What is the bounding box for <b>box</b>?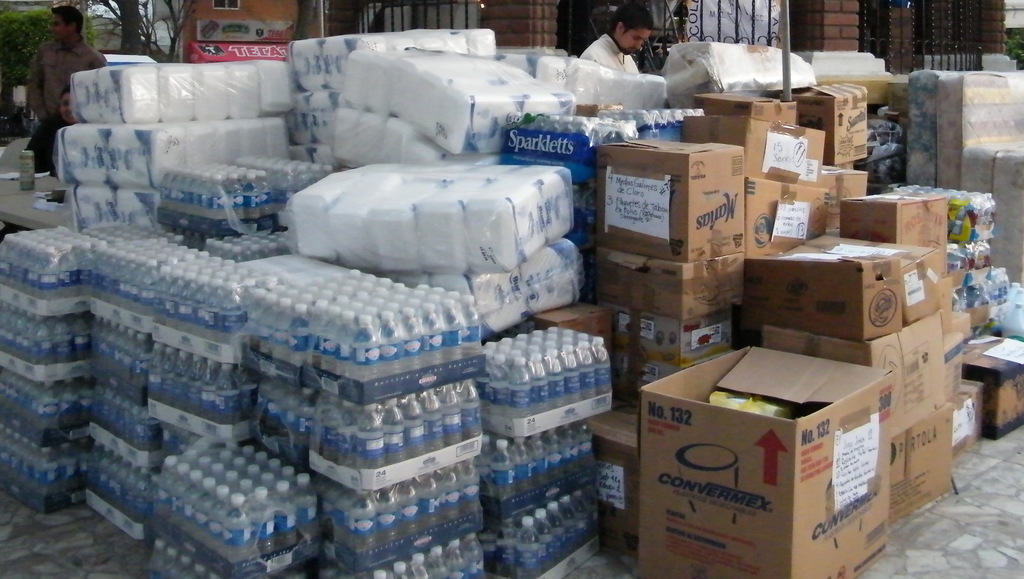
[left=942, top=314, right=963, bottom=397].
